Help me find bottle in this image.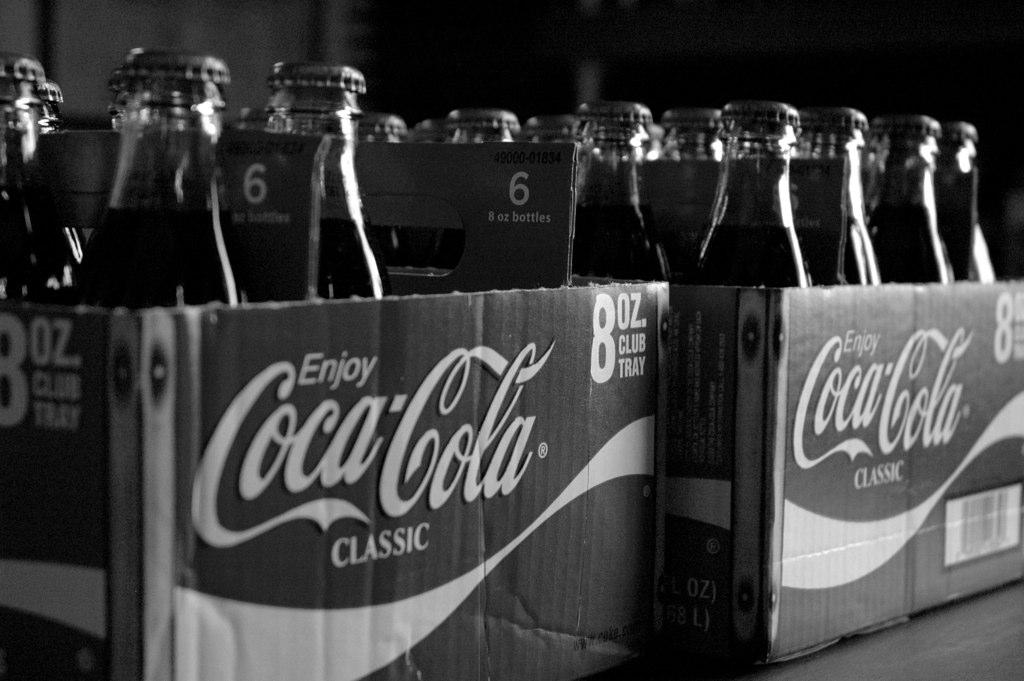
Found it: bbox(529, 115, 573, 143).
